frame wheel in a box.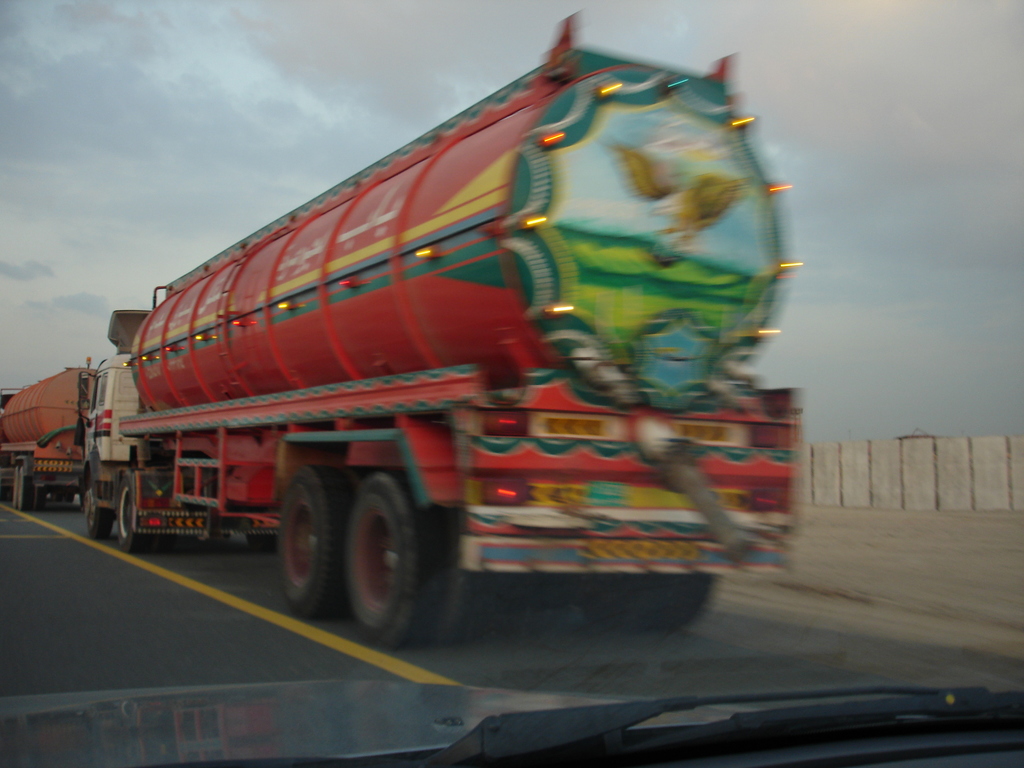
17,469,33,514.
